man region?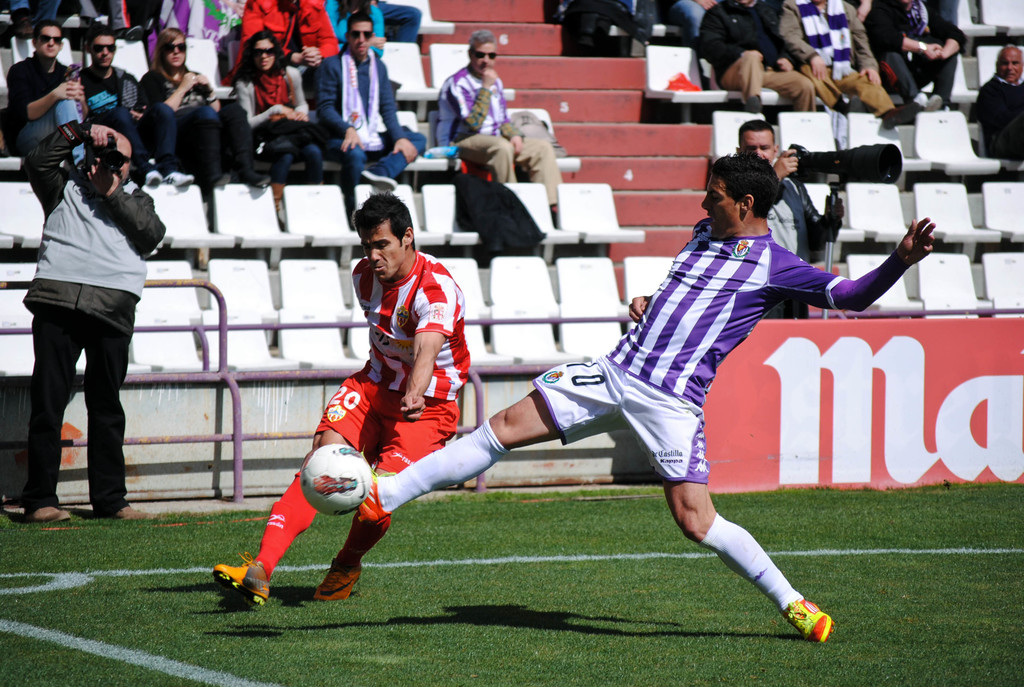
bbox=(737, 121, 847, 322)
